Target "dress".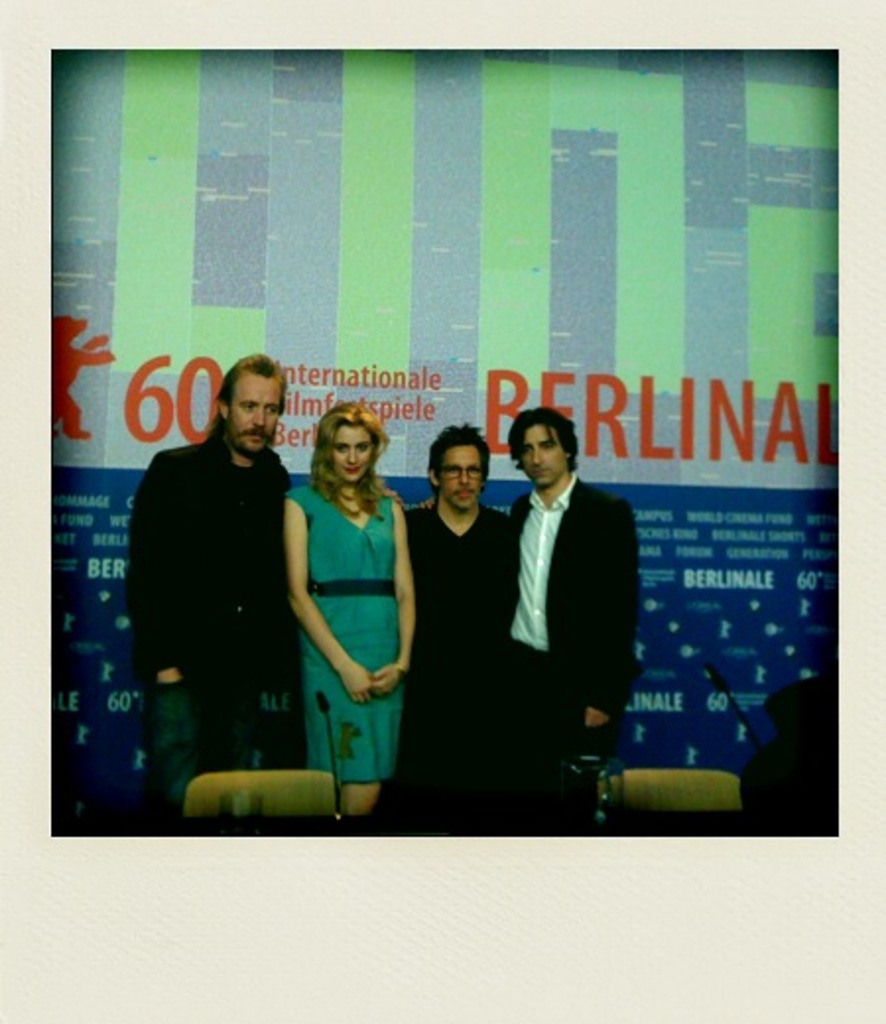
Target region: (left=284, top=449, right=404, bottom=786).
